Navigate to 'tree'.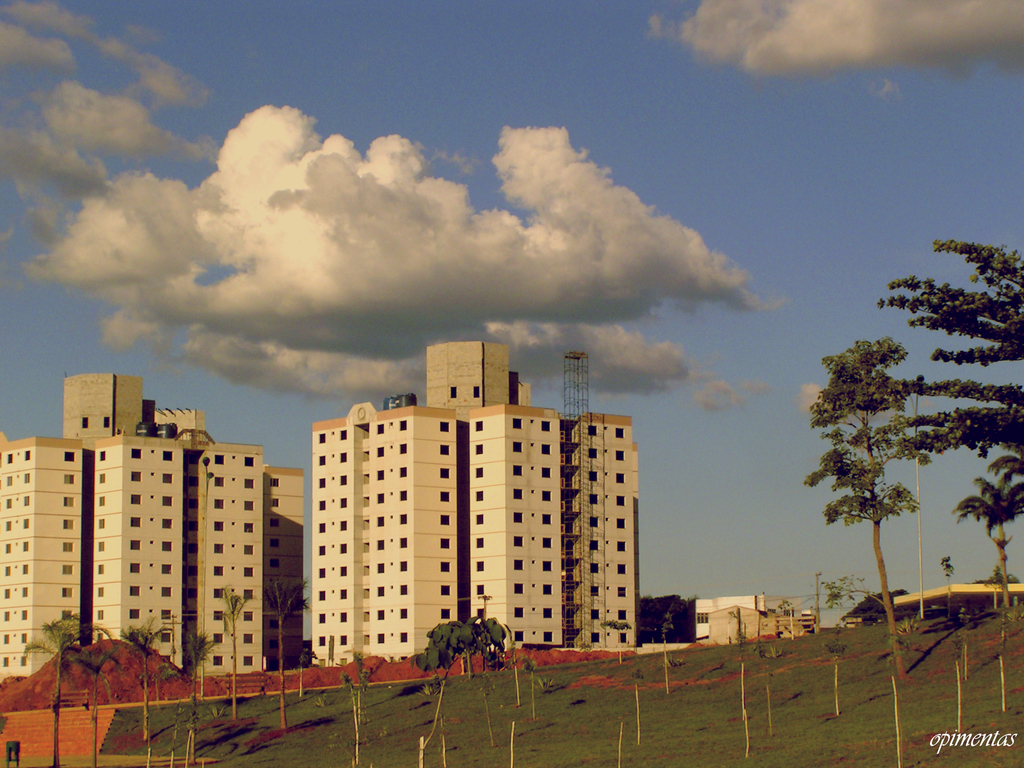
Navigation target: left=112, top=615, right=175, bottom=767.
